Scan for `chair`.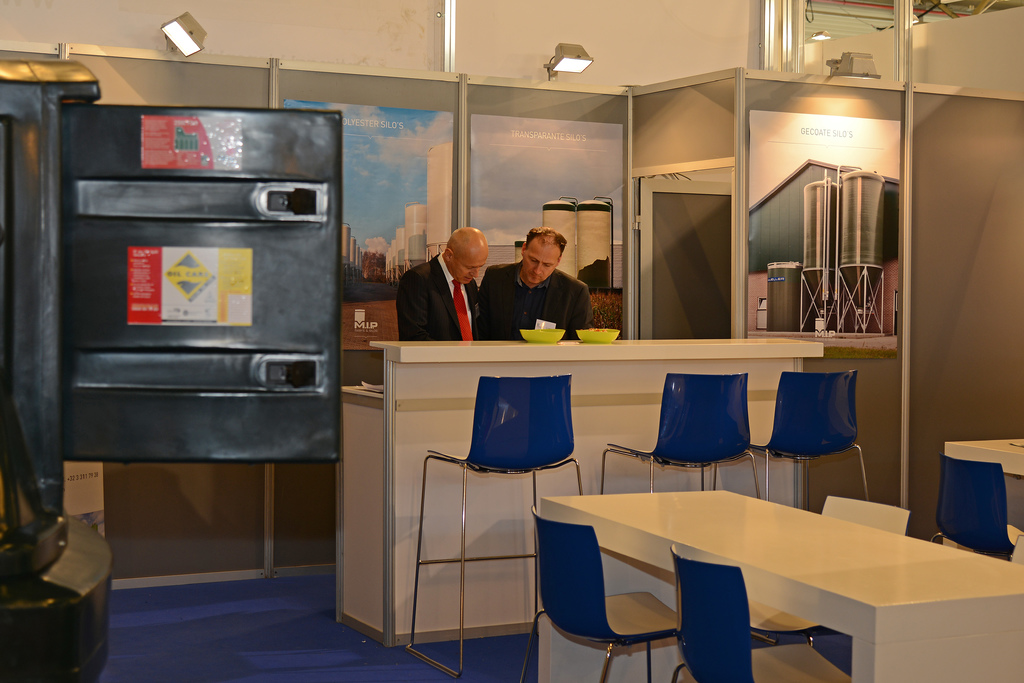
Scan result: [left=671, top=541, right=854, bottom=682].
